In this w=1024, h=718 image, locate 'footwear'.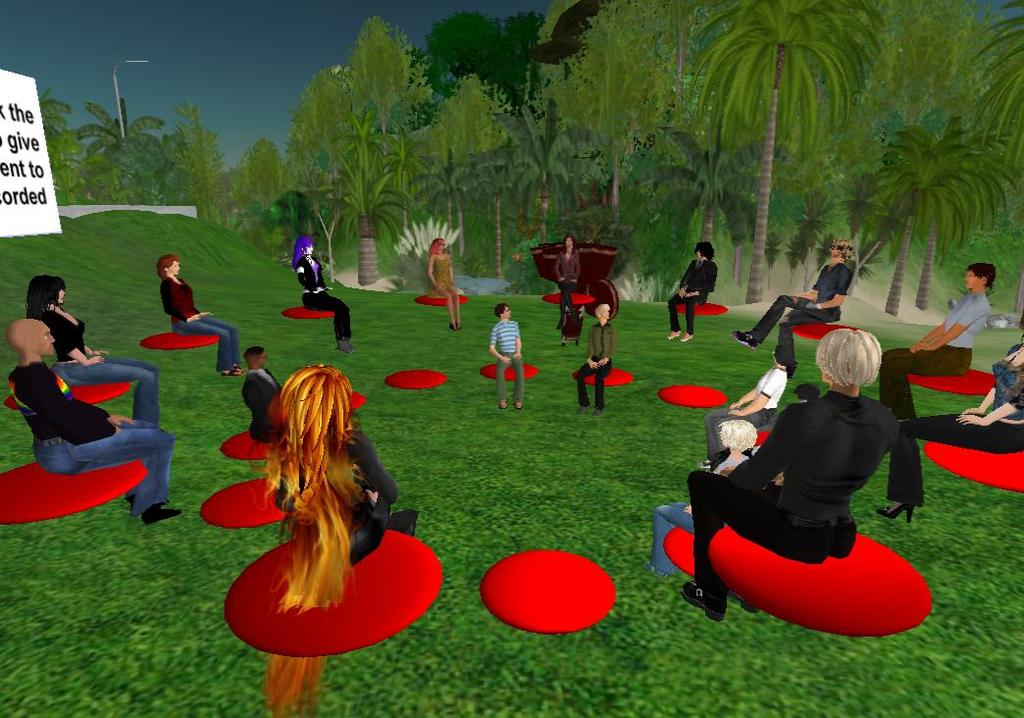
Bounding box: <box>222,369,240,377</box>.
